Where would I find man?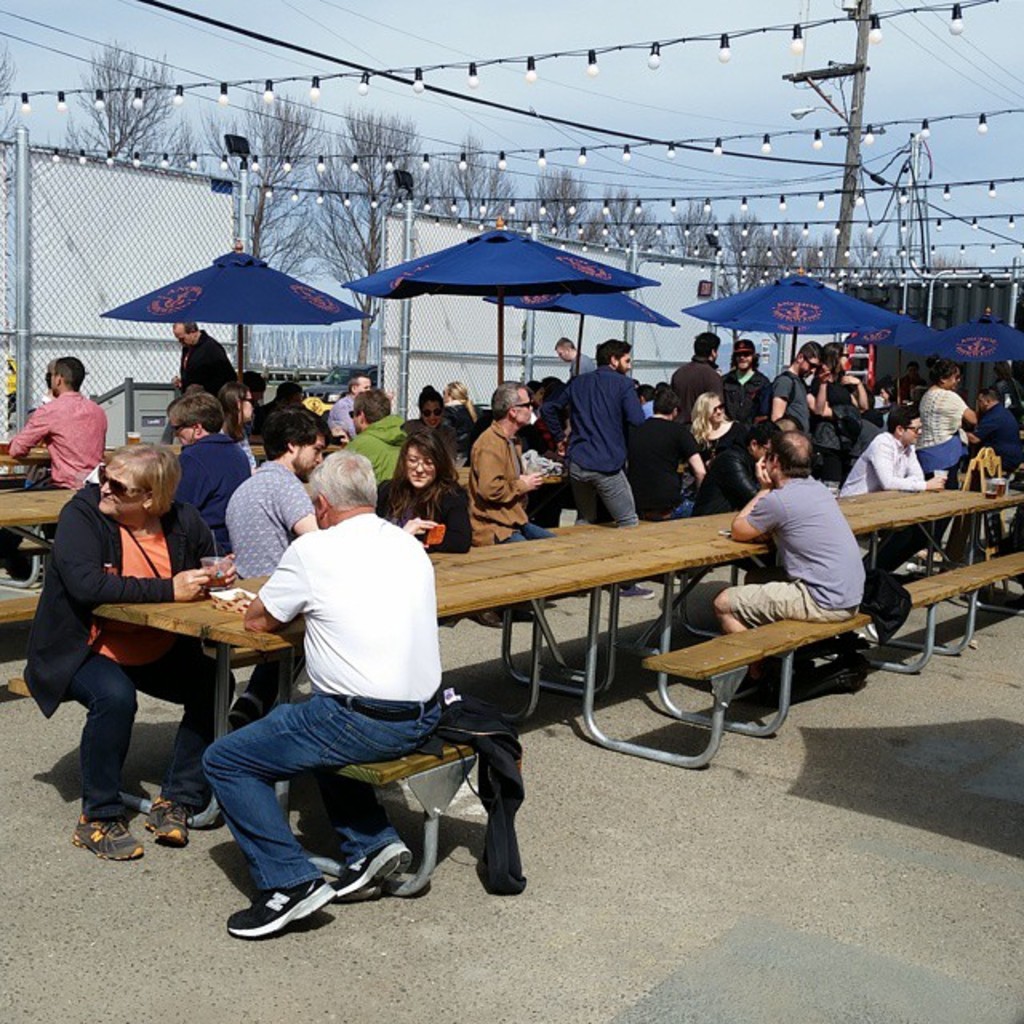
At <bbox>558, 334, 594, 378</bbox>.
